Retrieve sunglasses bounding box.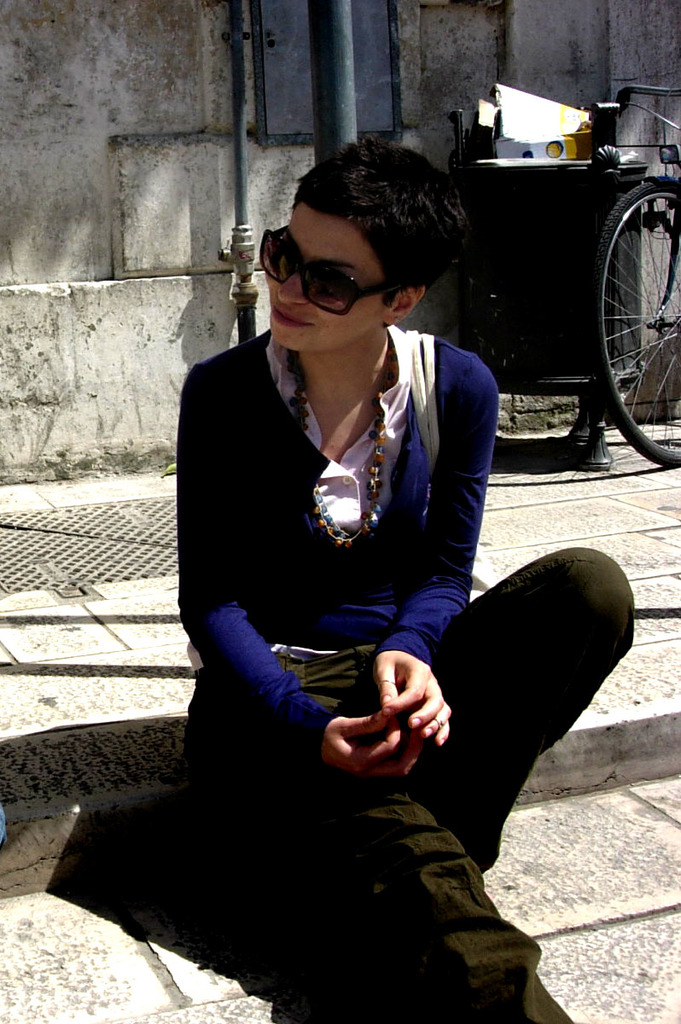
Bounding box: bbox=(259, 228, 387, 320).
